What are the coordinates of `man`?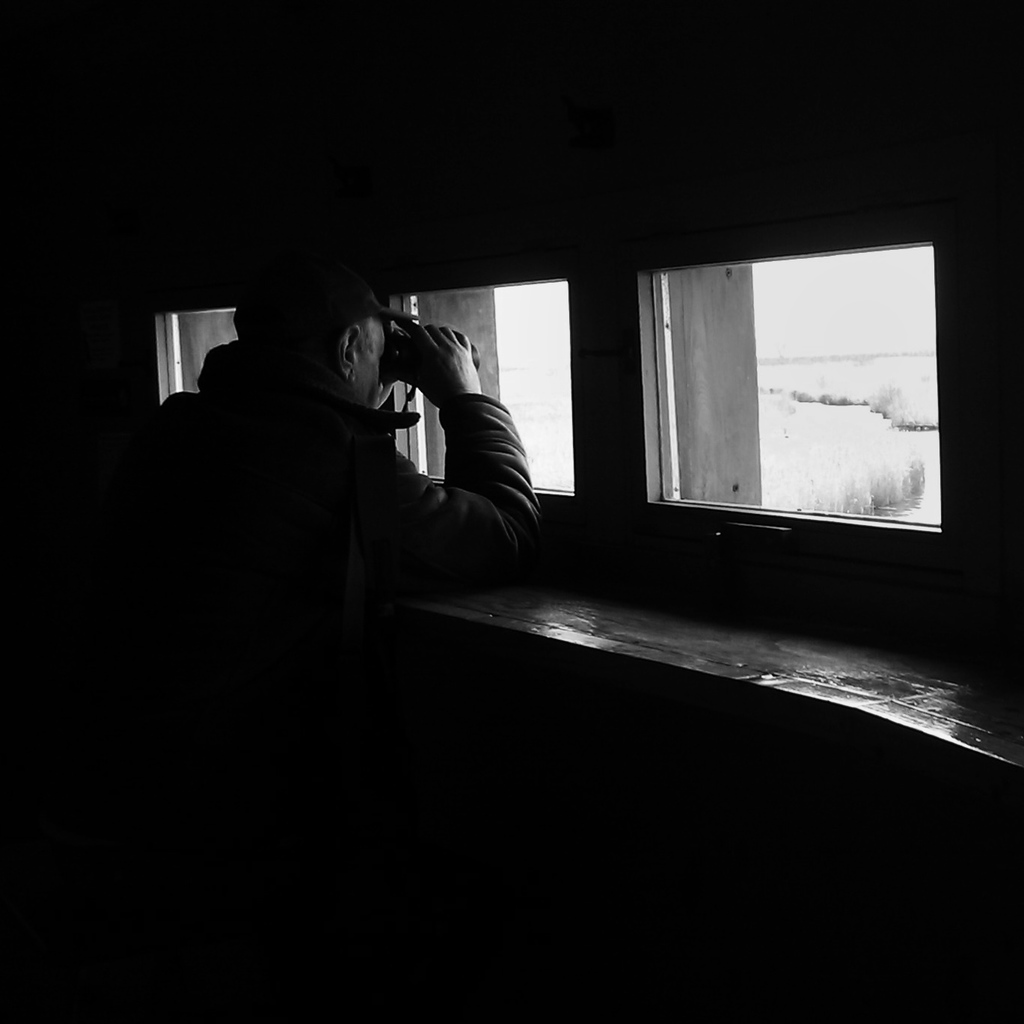
region(145, 275, 593, 686).
